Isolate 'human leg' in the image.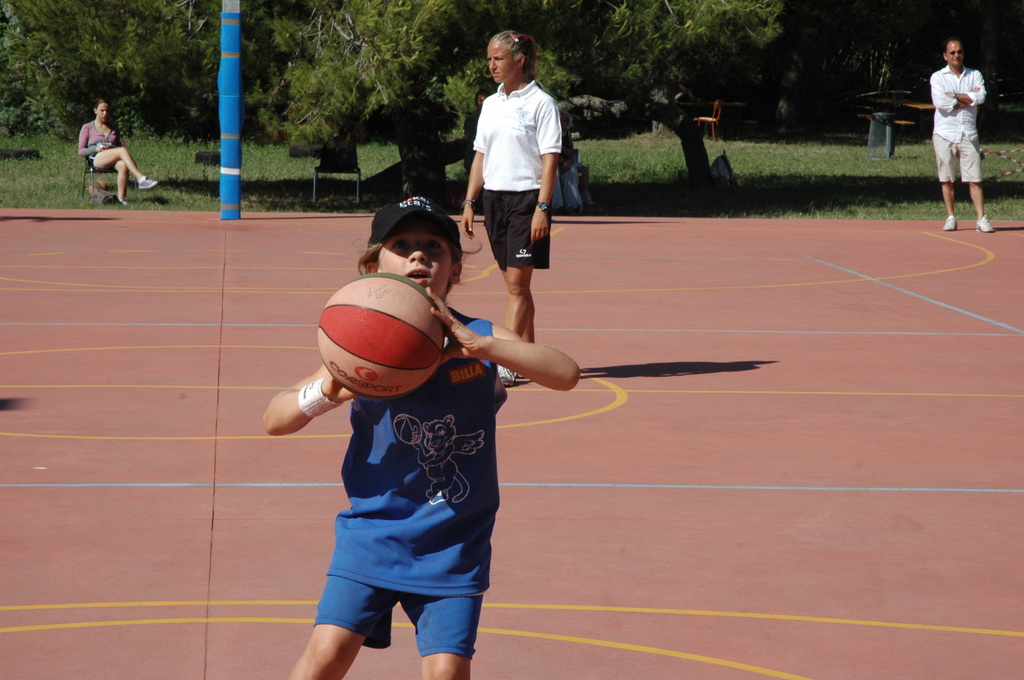
Isolated region: (956, 138, 993, 235).
